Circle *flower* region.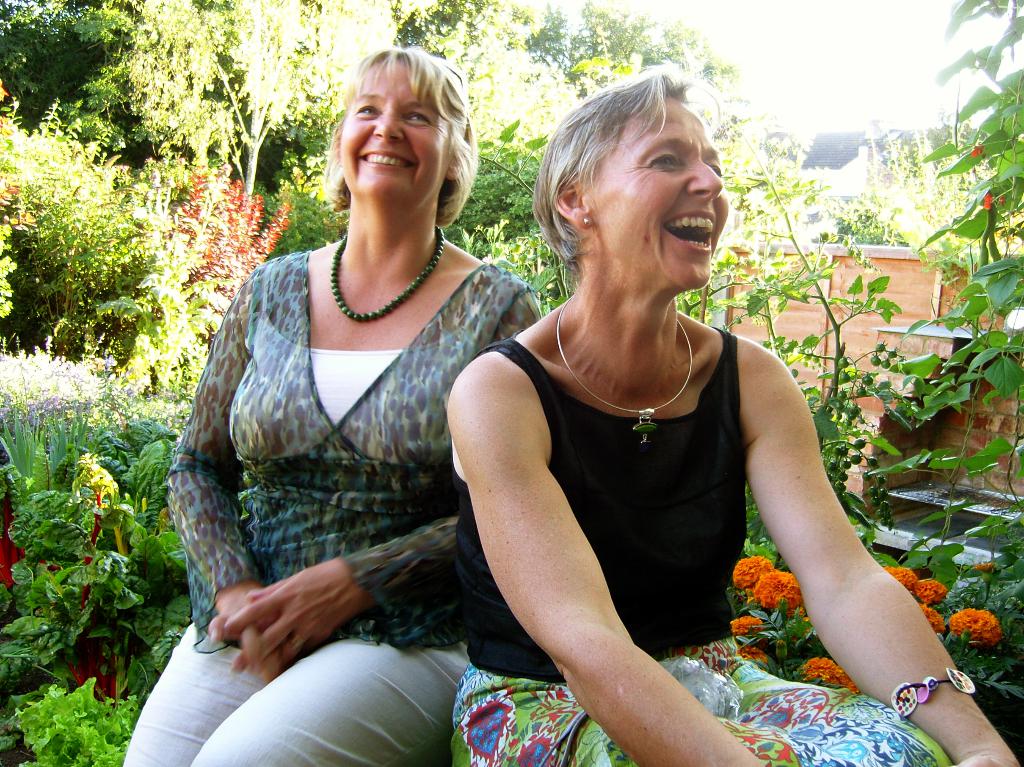
Region: <box>882,566,917,592</box>.
